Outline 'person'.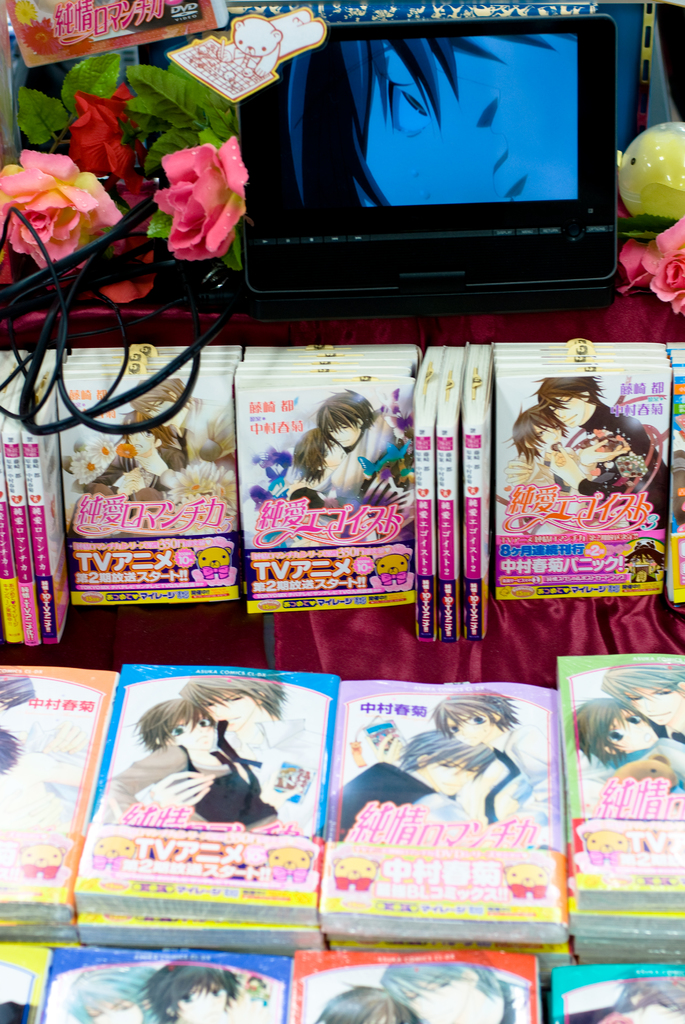
Outline: {"left": 282, "top": 392, "right": 415, "bottom": 511}.
